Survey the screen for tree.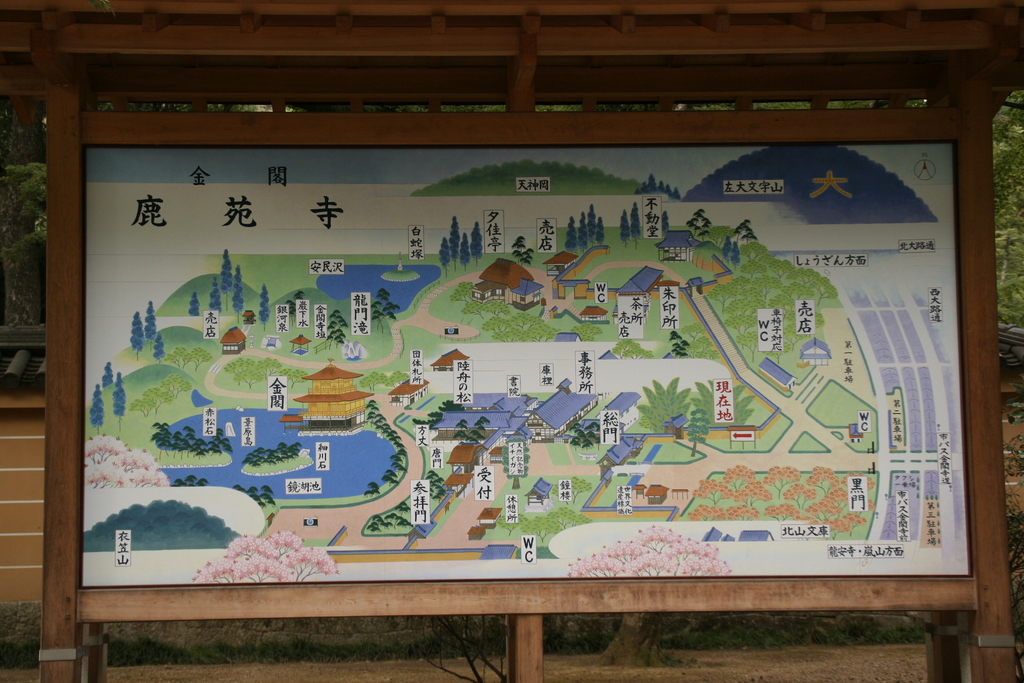
Survey found: 687, 409, 713, 461.
